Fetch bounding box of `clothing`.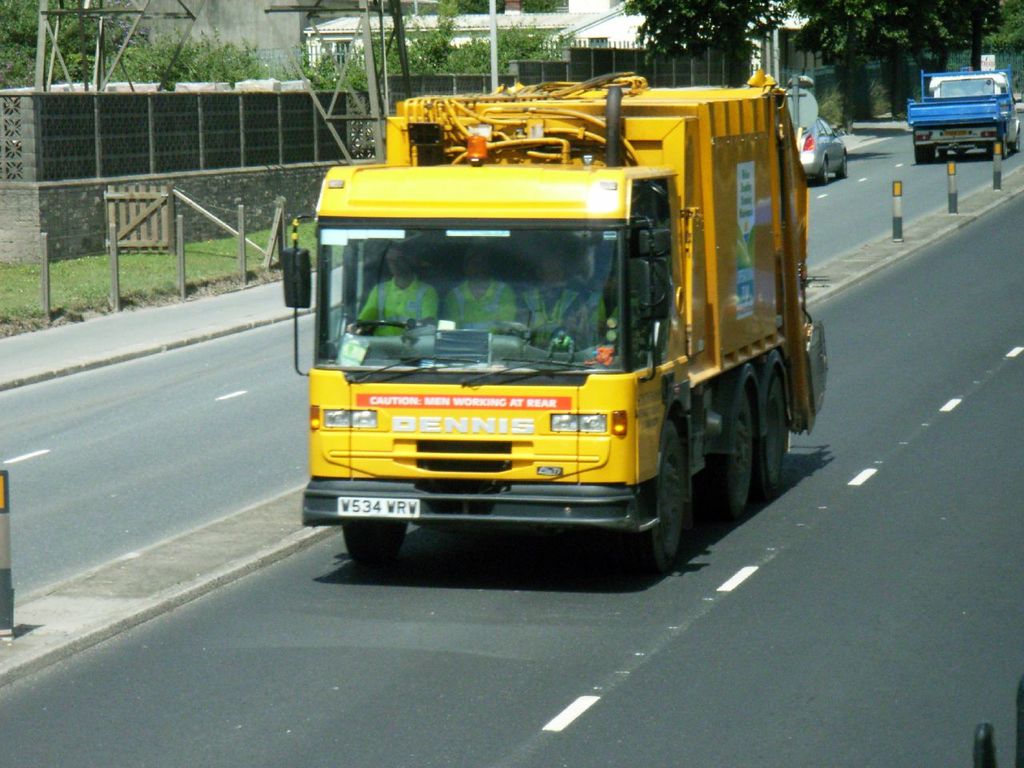
Bbox: {"left": 358, "top": 278, "right": 442, "bottom": 336}.
